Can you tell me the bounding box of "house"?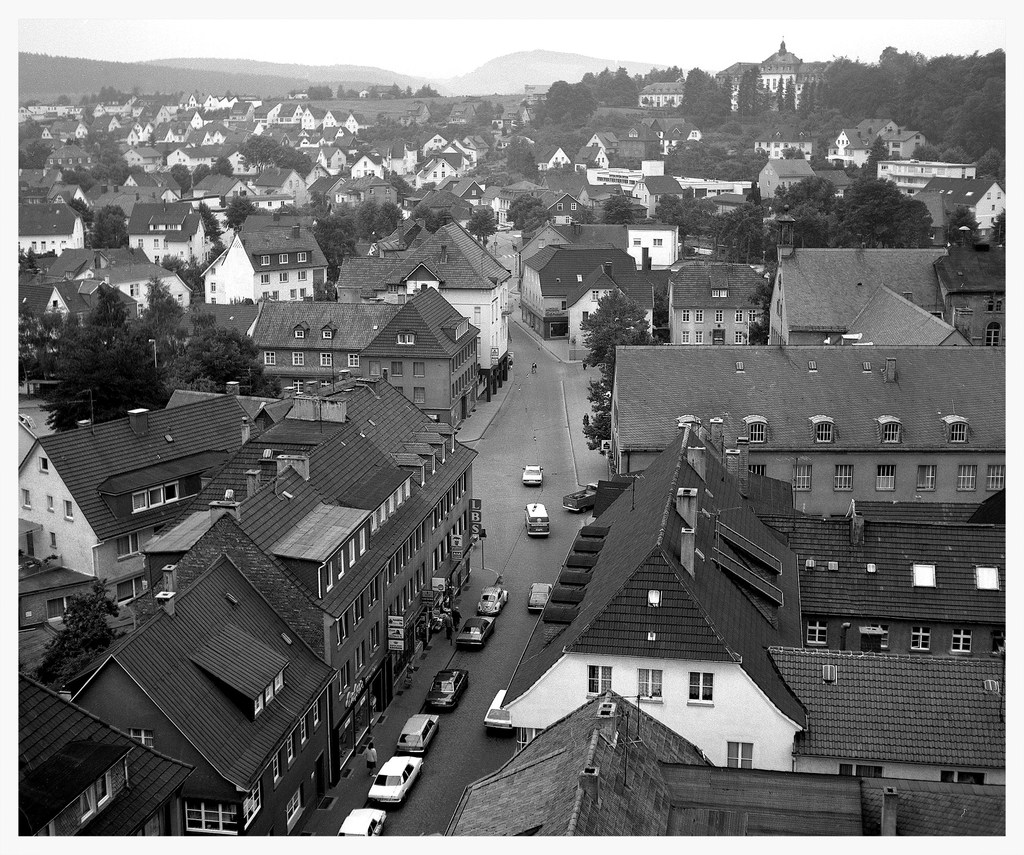
region(106, 99, 138, 140).
